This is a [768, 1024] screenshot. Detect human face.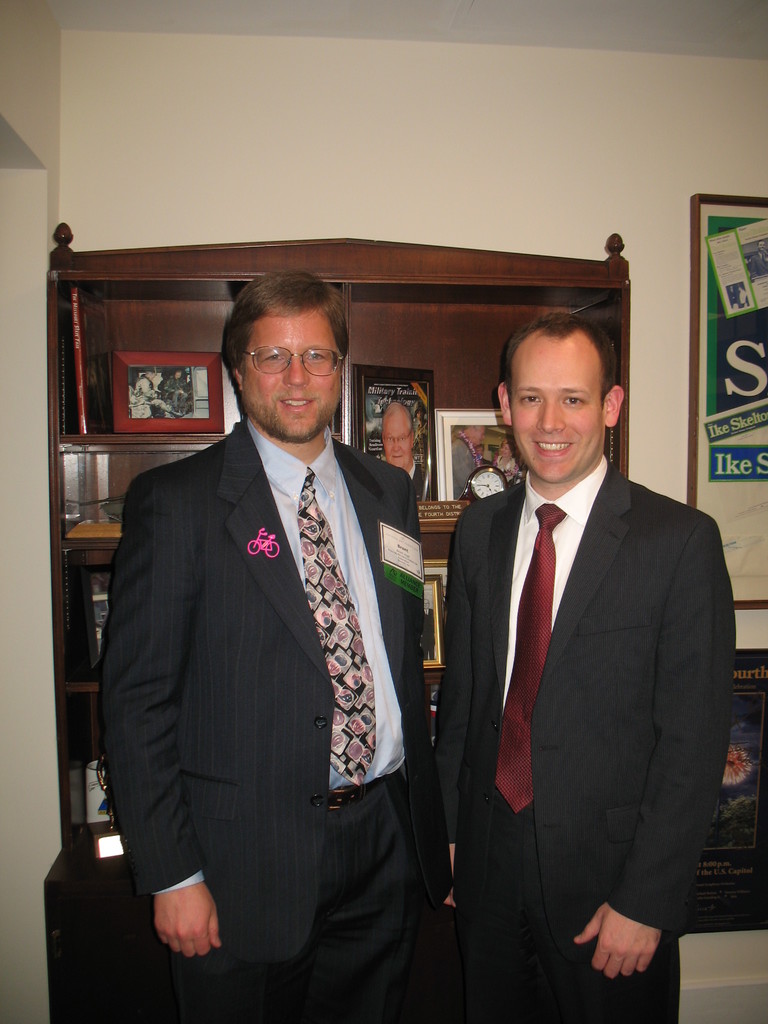
bbox=(513, 340, 606, 484).
